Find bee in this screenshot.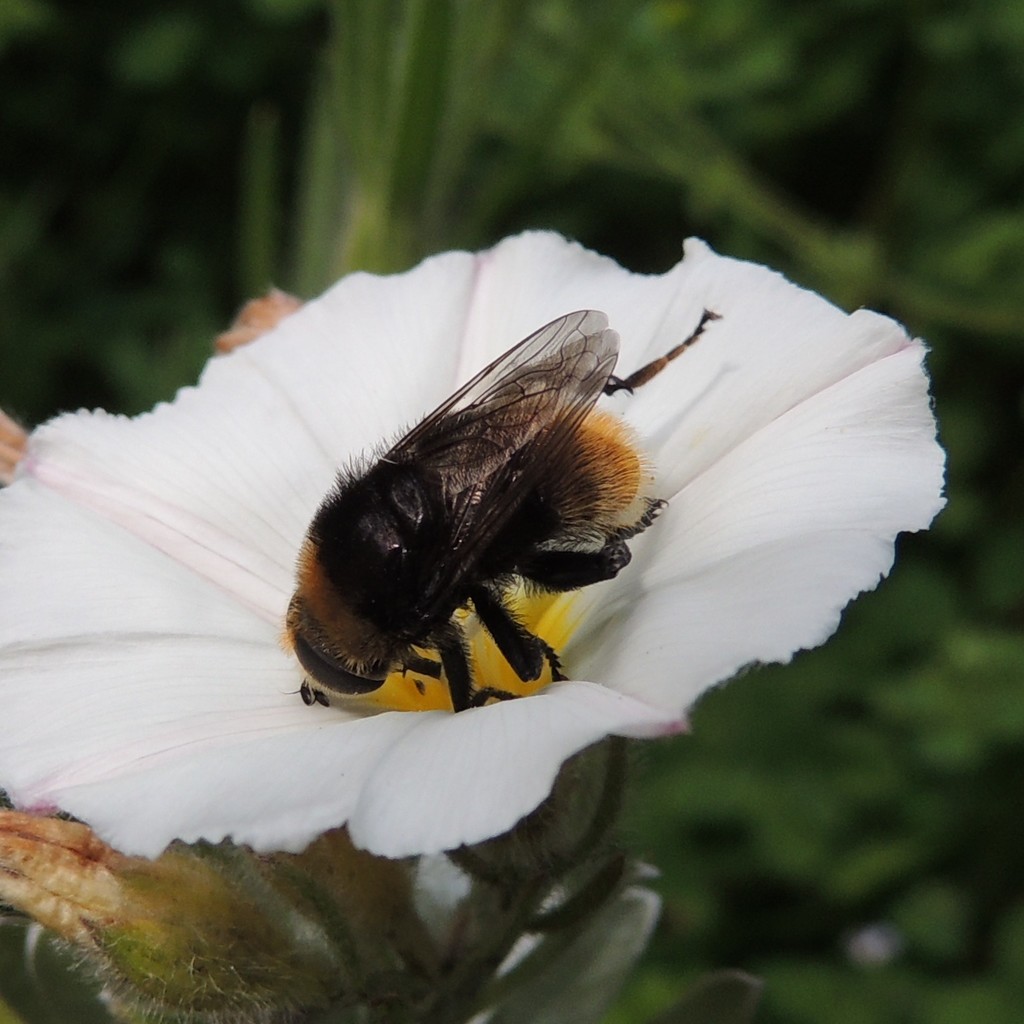
The bounding box for bee is x1=266, y1=291, x2=718, y2=748.
